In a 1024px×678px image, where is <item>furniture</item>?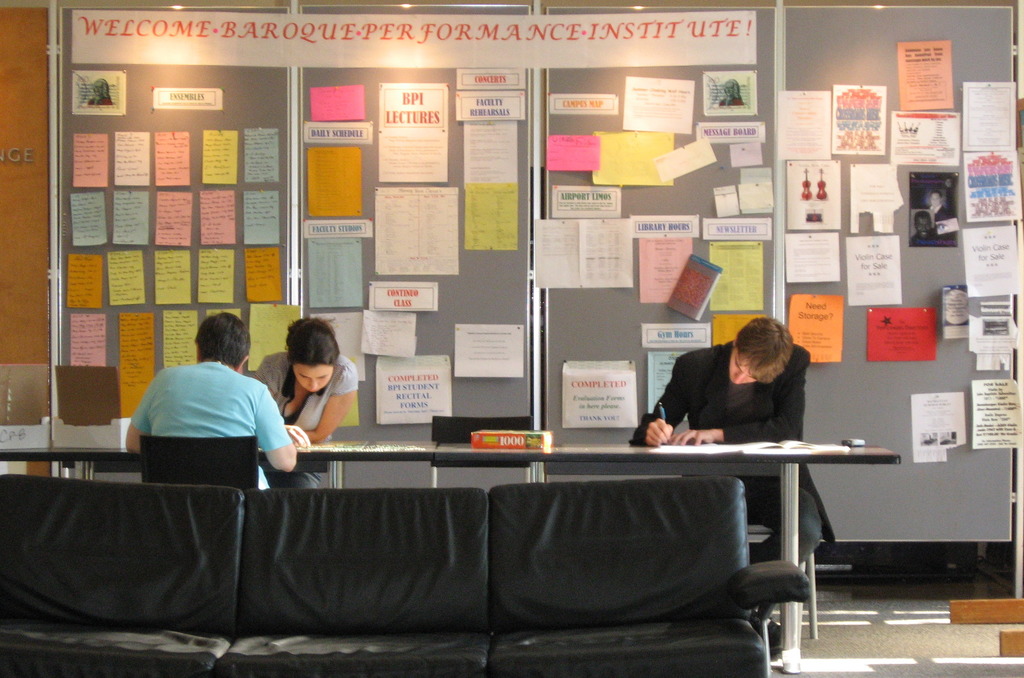
x1=0 y1=470 x2=814 y2=677.
